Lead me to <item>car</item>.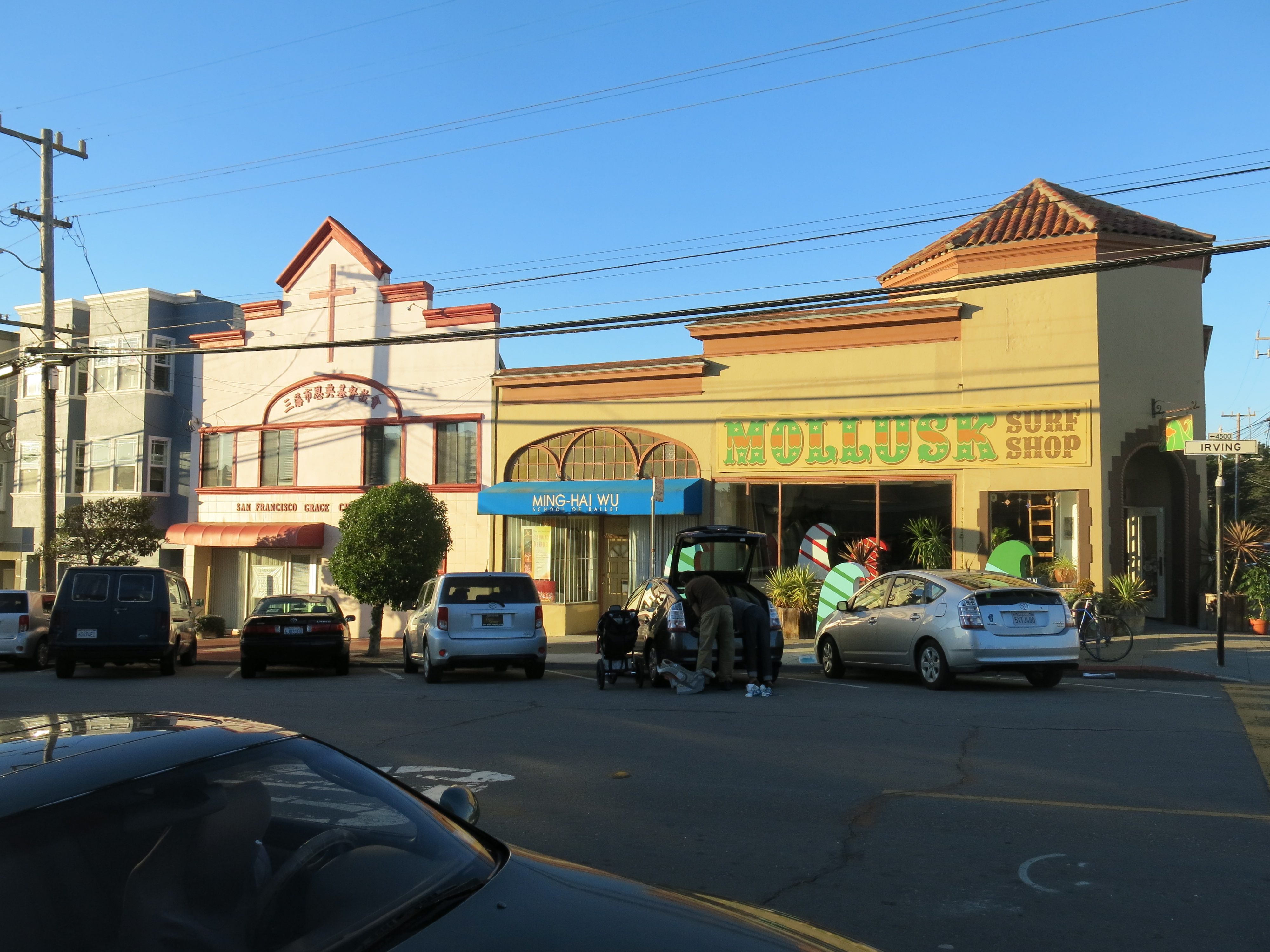
Lead to bbox=[194, 166, 249, 214].
